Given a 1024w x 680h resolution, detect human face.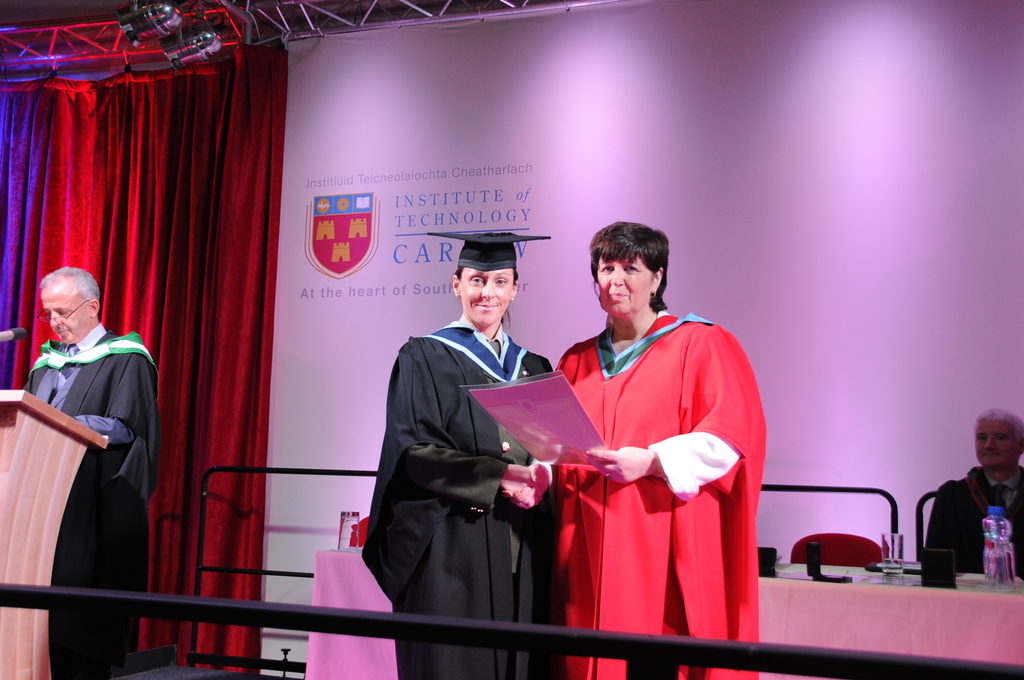
975, 418, 1020, 465.
